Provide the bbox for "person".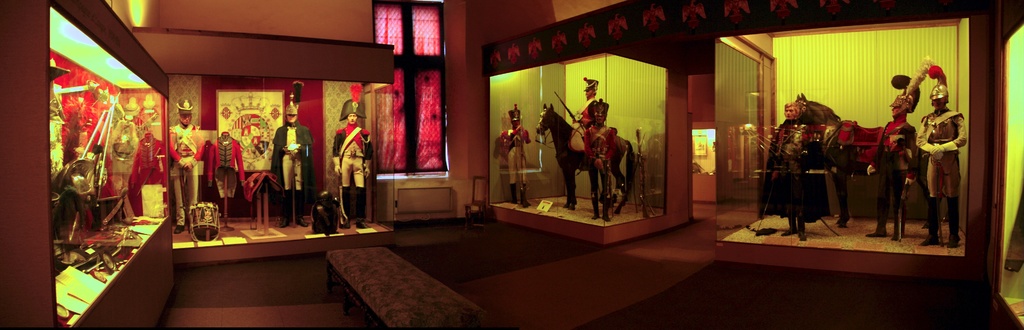
<box>331,100,376,230</box>.
